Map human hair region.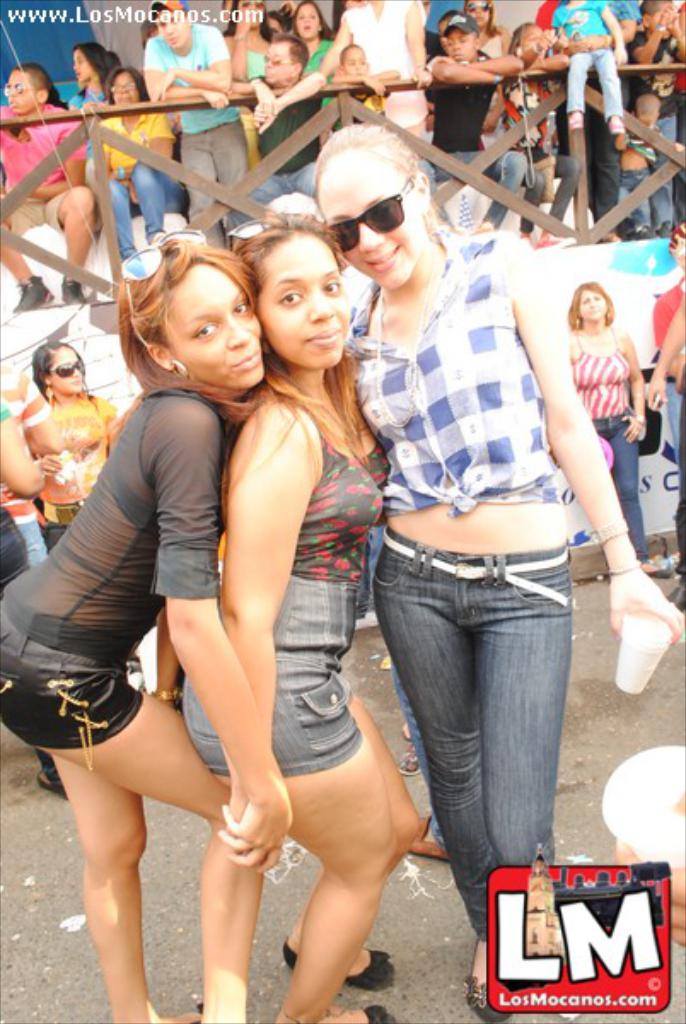
Mapped to rect(266, 38, 302, 82).
